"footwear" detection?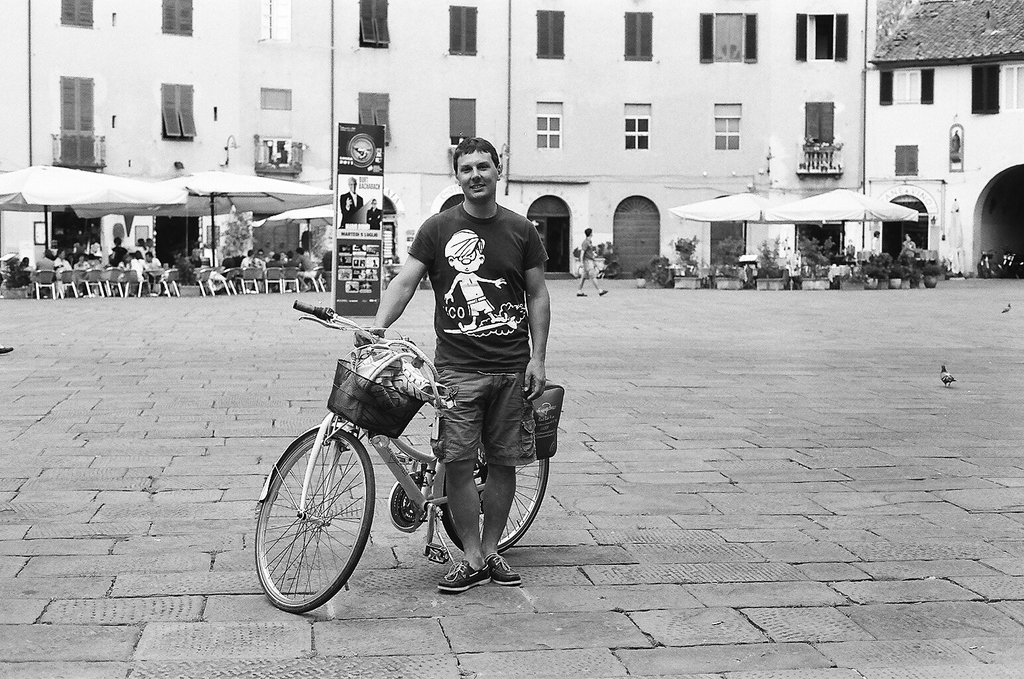
crop(598, 288, 608, 294)
